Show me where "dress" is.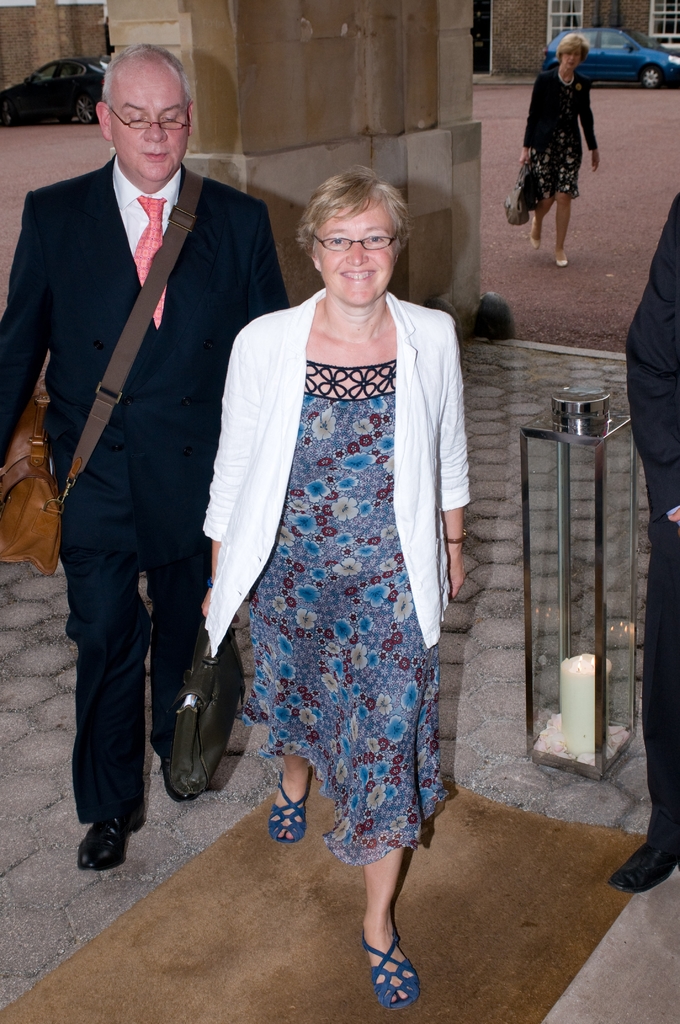
"dress" is at 521,68,600,207.
